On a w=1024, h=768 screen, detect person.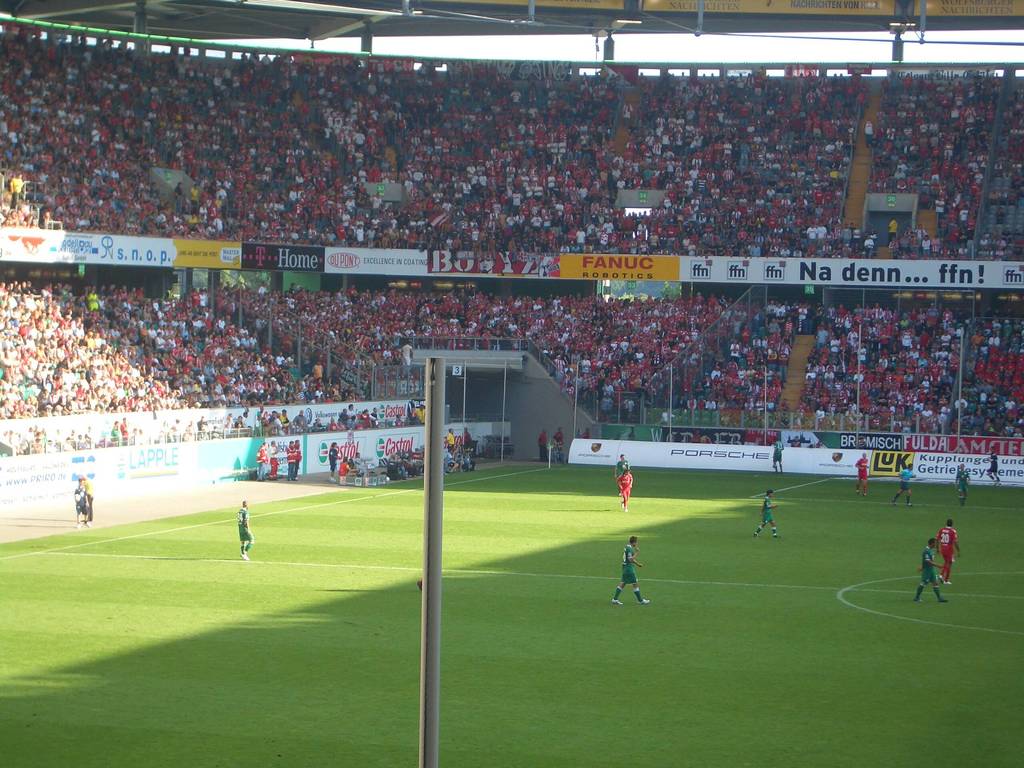
[left=444, top=424, right=456, bottom=454].
